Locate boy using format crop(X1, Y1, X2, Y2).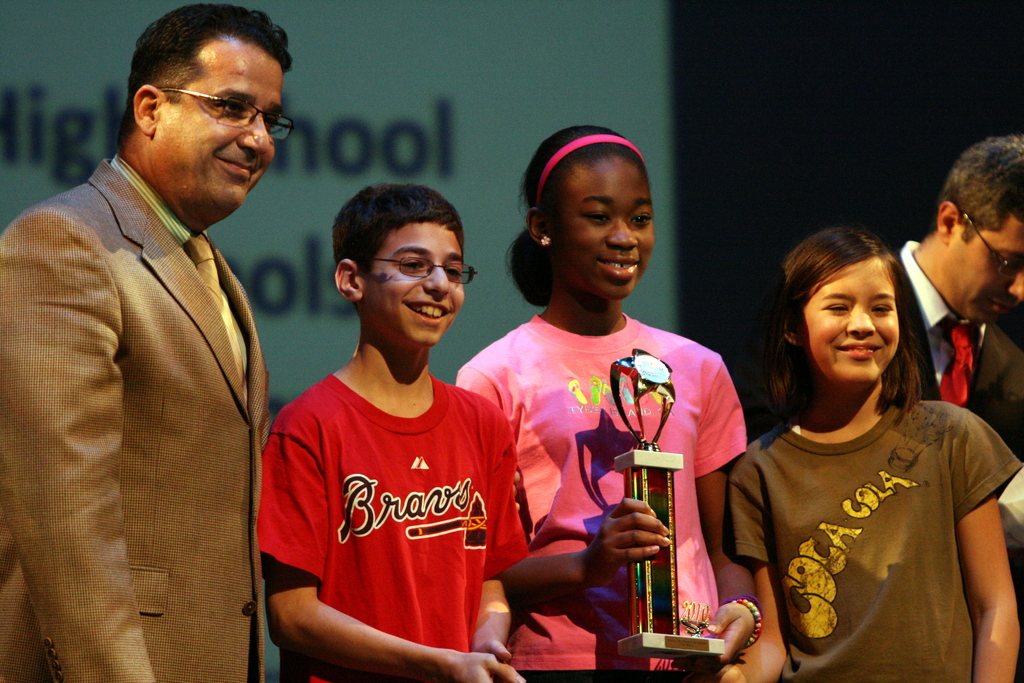
crop(236, 211, 534, 663).
